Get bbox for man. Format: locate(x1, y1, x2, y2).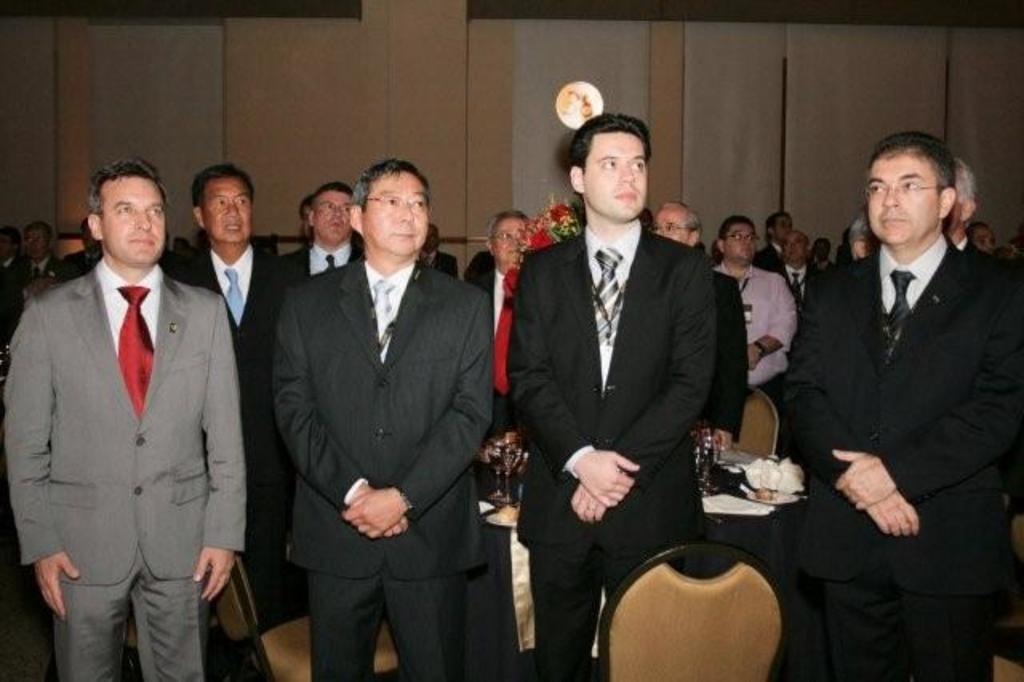
locate(754, 211, 800, 274).
